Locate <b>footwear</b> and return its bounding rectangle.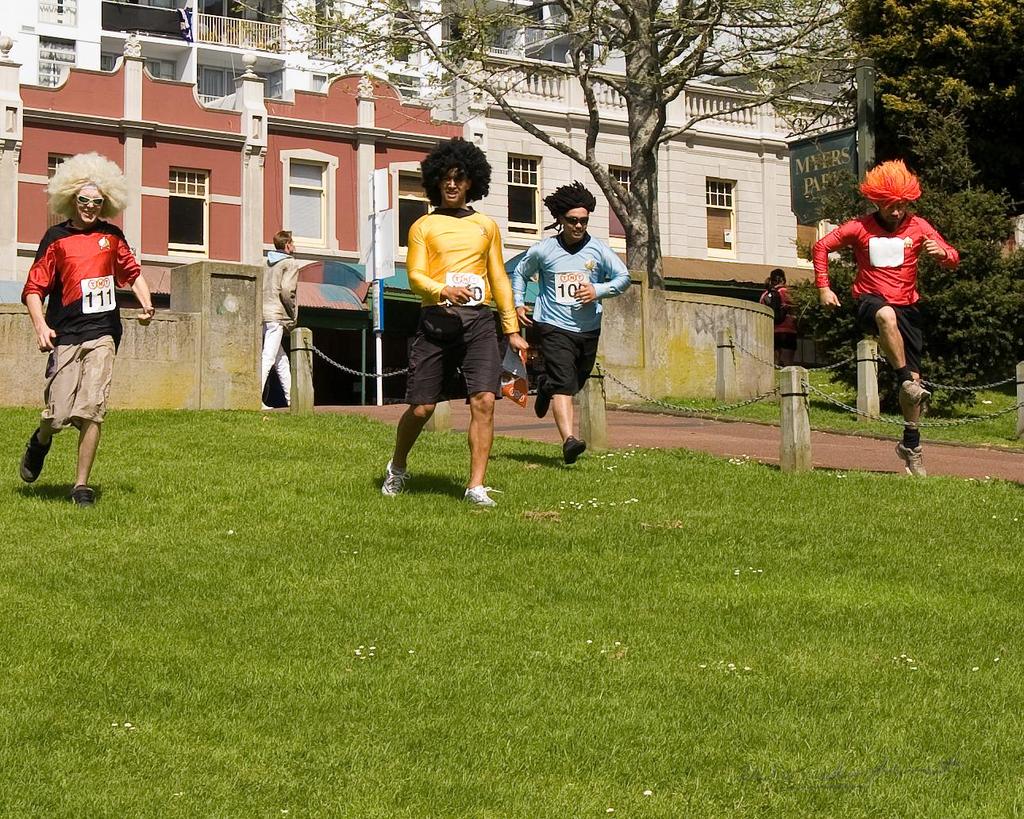
Rect(69, 483, 94, 506).
